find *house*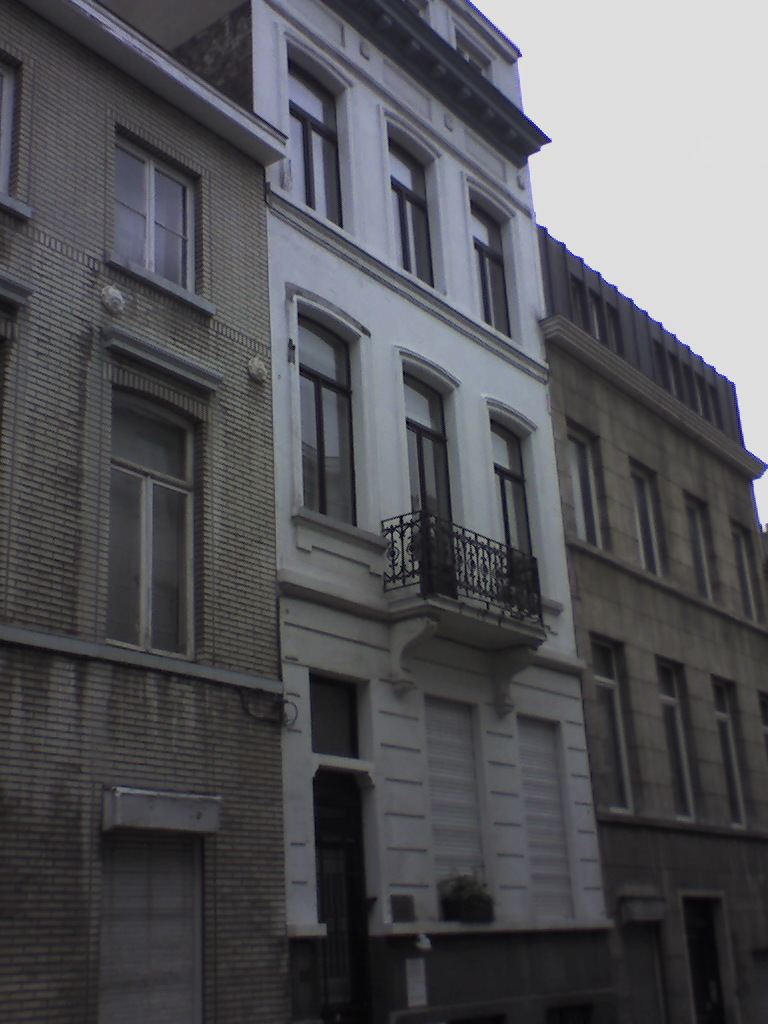
[0, 0, 767, 1023]
